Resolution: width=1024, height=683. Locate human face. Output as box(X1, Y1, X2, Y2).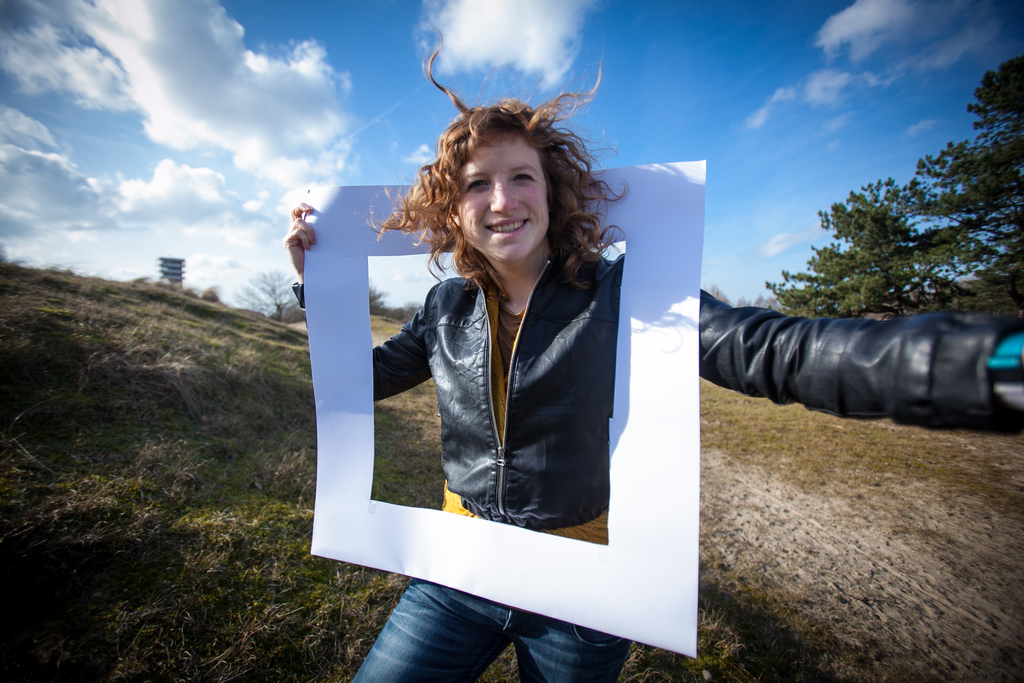
box(456, 132, 554, 262).
